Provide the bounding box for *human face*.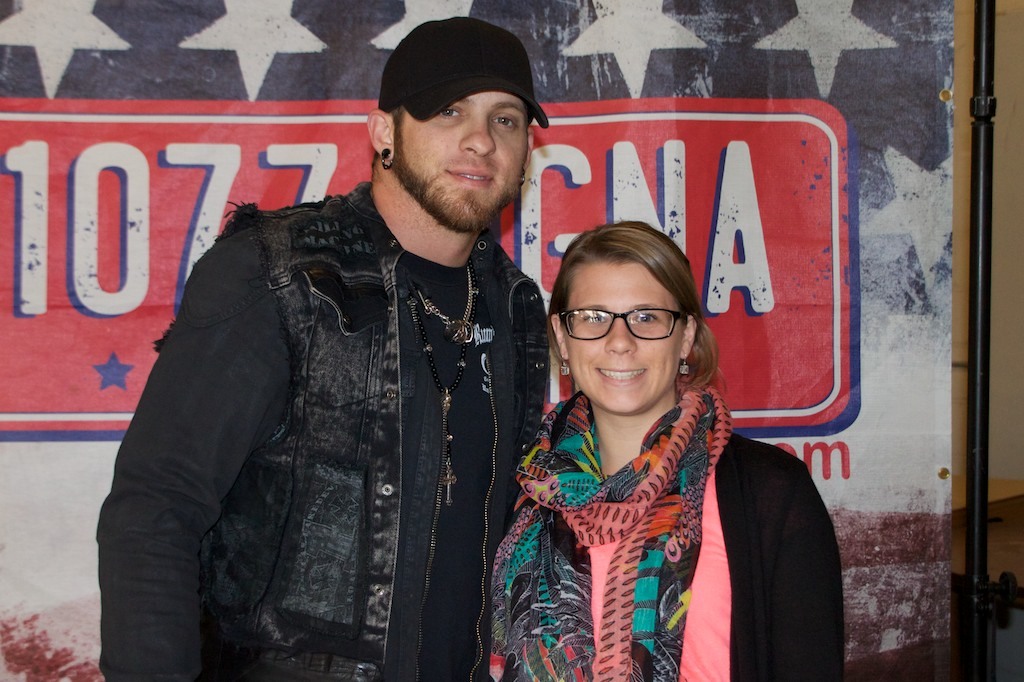
(x1=394, y1=91, x2=529, y2=241).
